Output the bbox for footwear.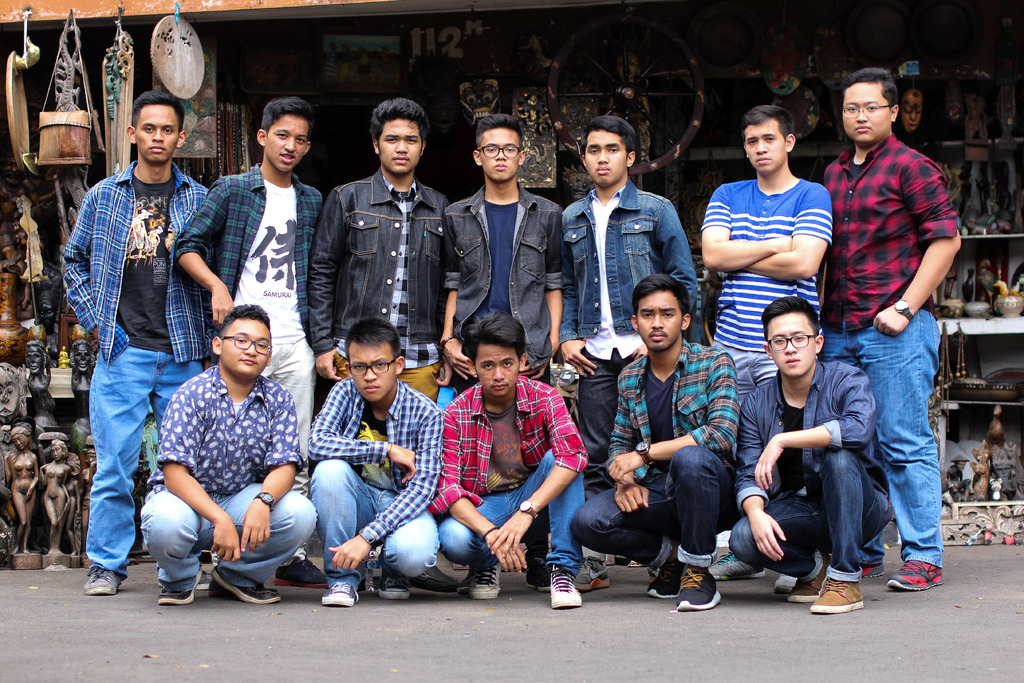
(653,555,732,616).
